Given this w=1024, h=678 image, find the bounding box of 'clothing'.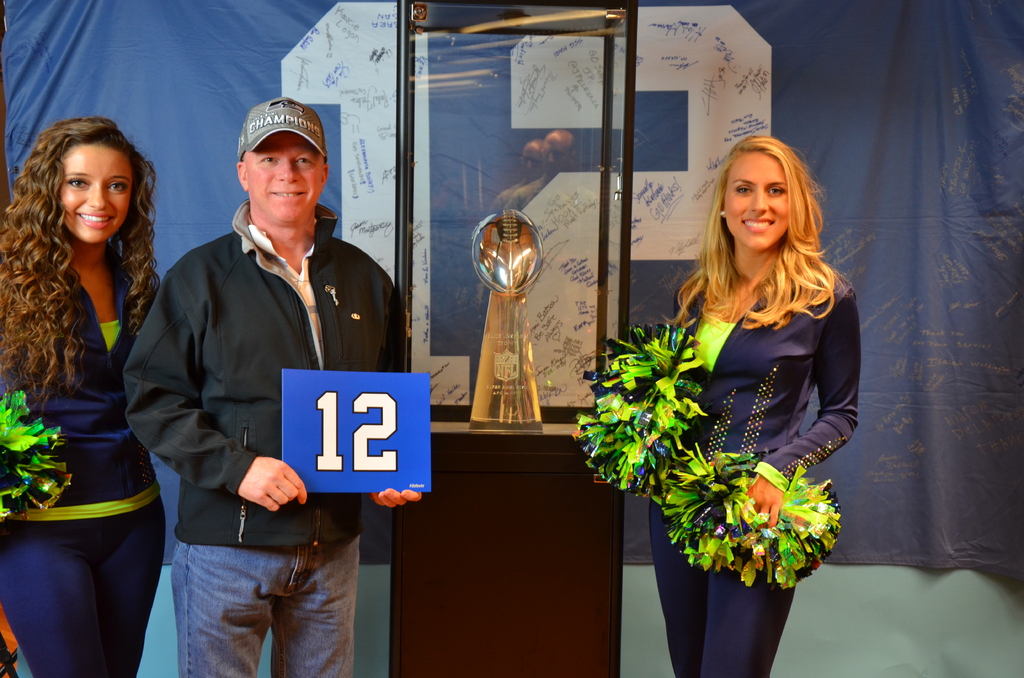
[621,253,855,615].
